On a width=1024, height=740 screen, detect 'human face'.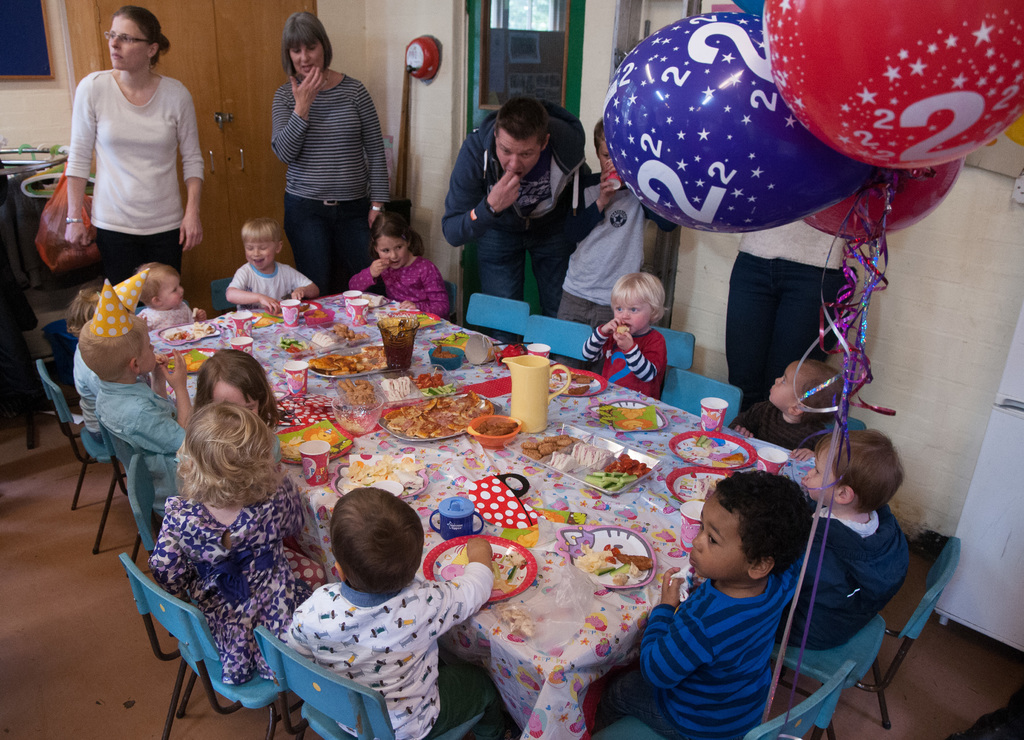
bbox=(769, 362, 796, 412).
